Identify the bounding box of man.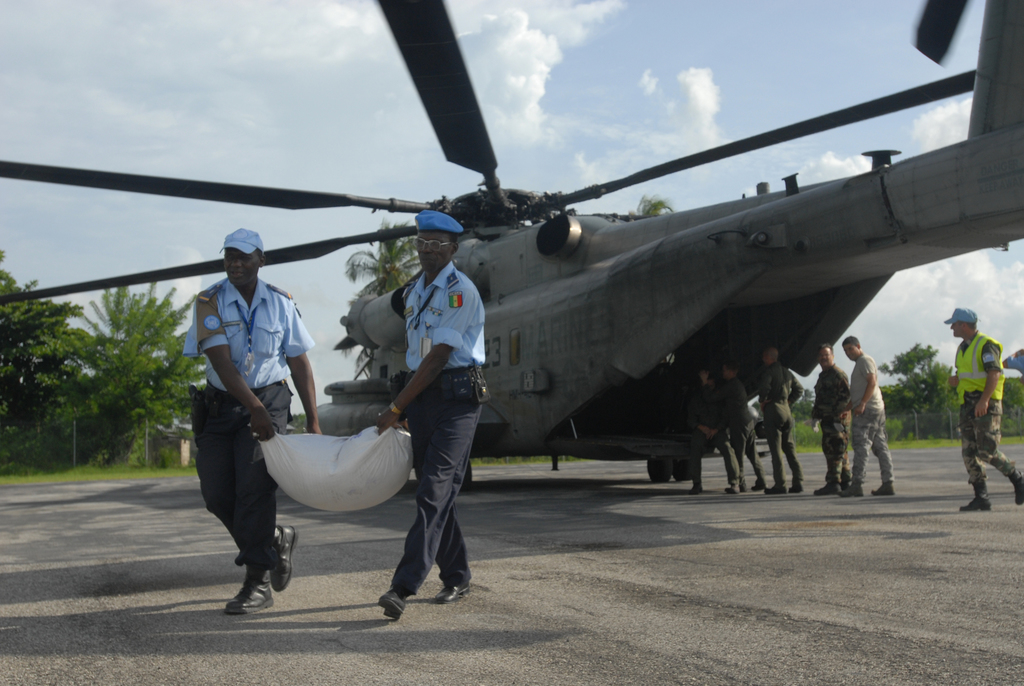
bbox=(752, 343, 823, 502).
